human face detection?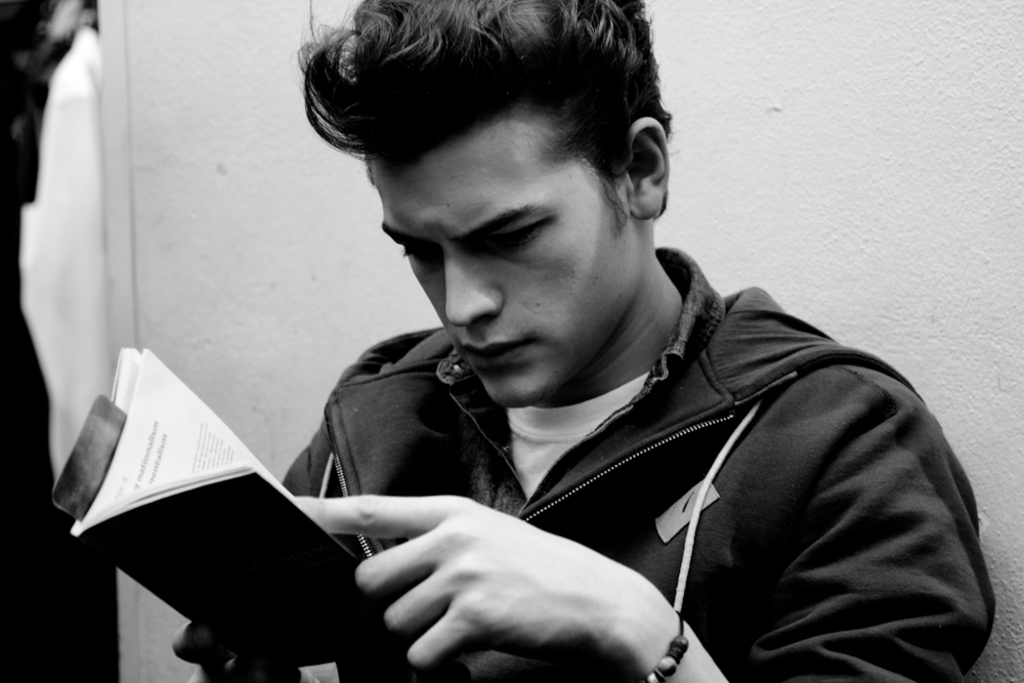
locate(371, 105, 637, 407)
